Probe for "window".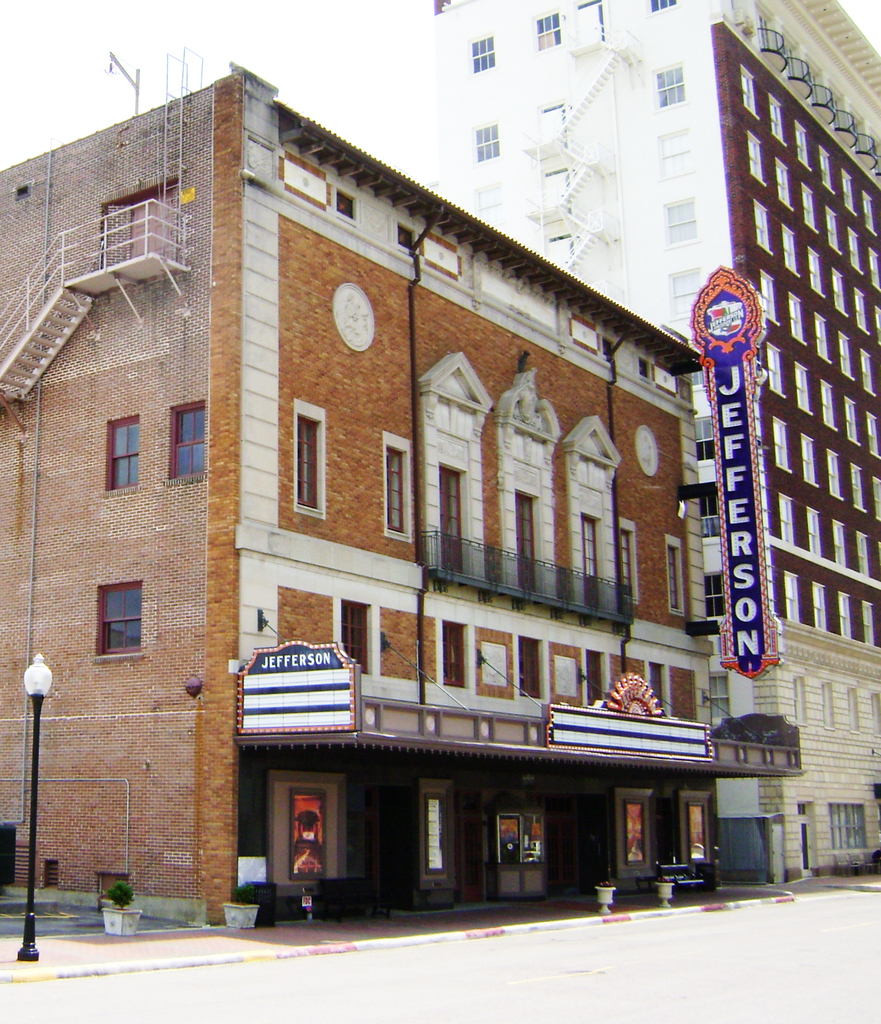
Probe result: left=513, top=632, right=543, bottom=698.
